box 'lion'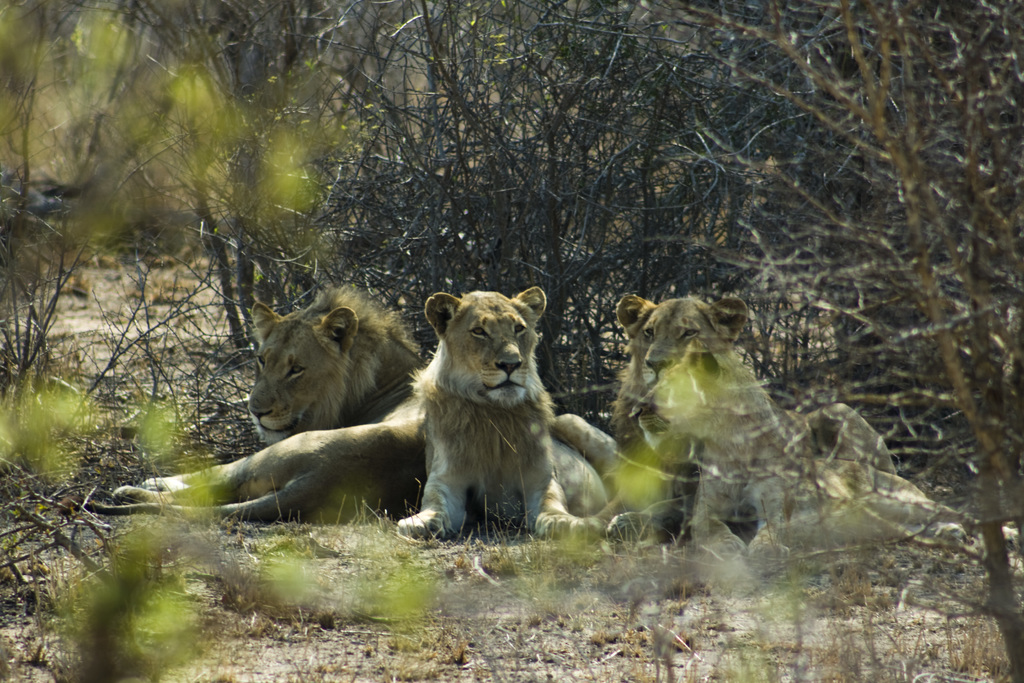
[x1=51, y1=284, x2=424, y2=527]
